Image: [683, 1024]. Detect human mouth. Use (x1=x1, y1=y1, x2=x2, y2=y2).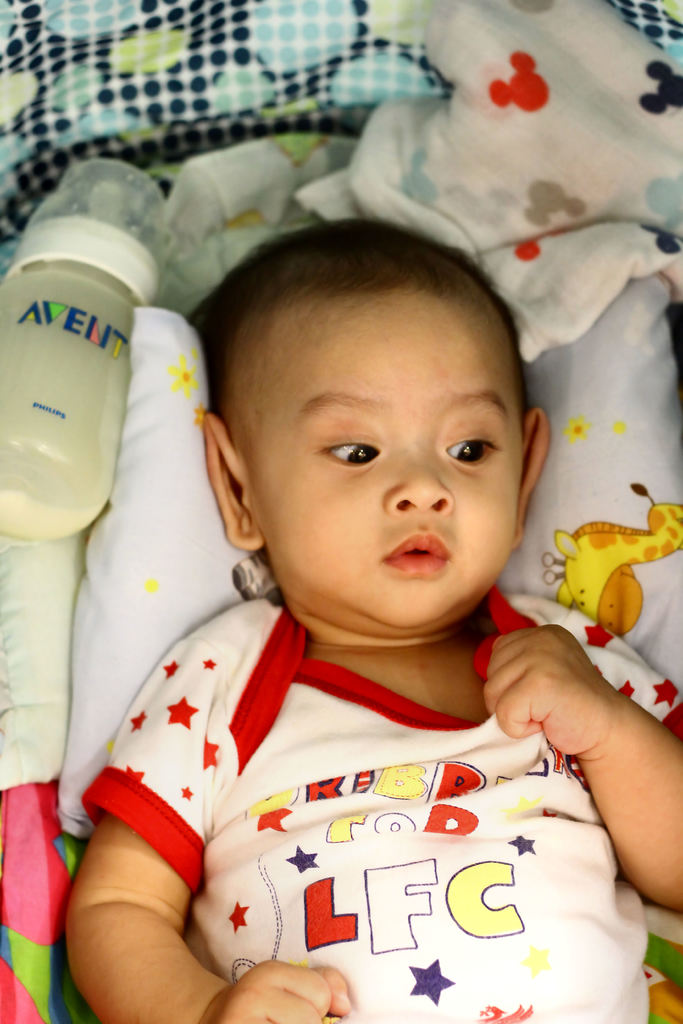
(x1=371, y1=525, x2=455, y2=584).
